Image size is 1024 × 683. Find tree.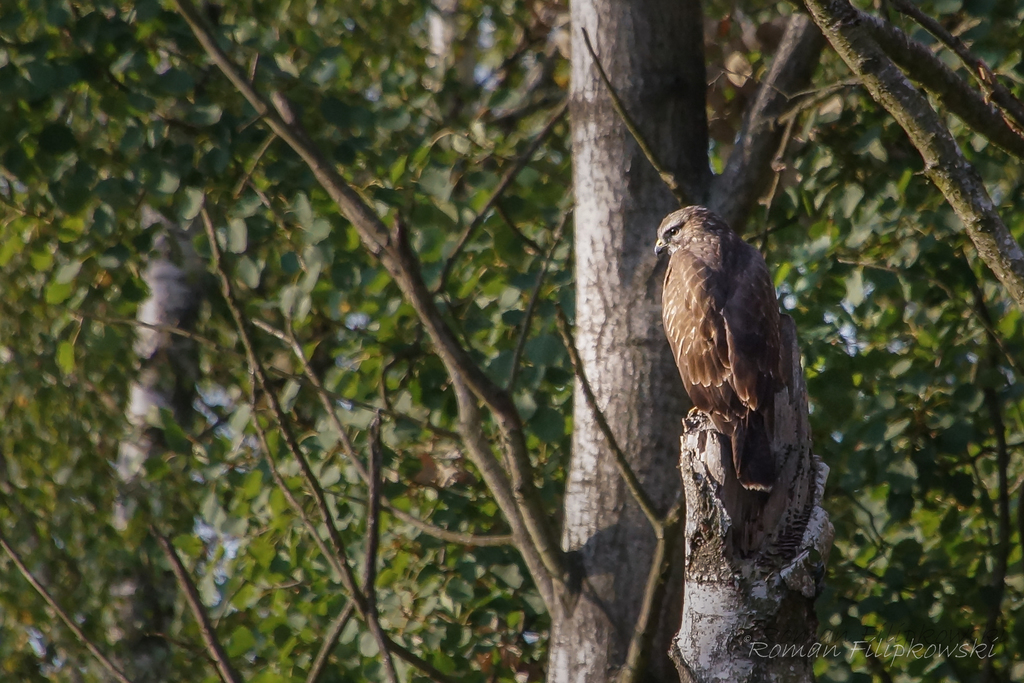
region(16, 0, 781, 663).
